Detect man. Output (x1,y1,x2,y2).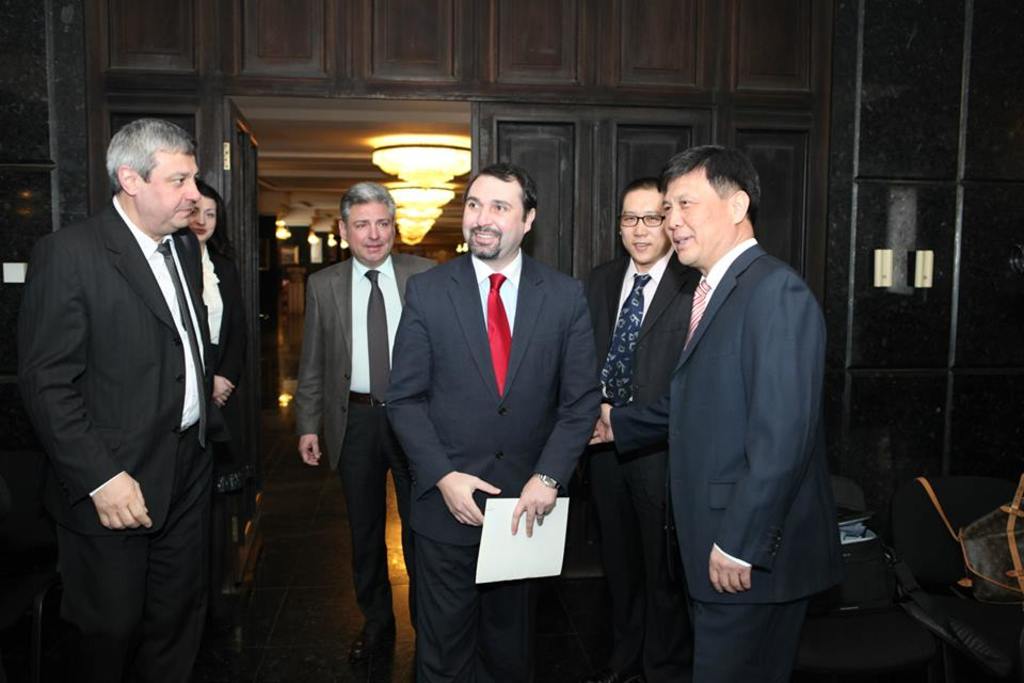
(297,181,437,658).
